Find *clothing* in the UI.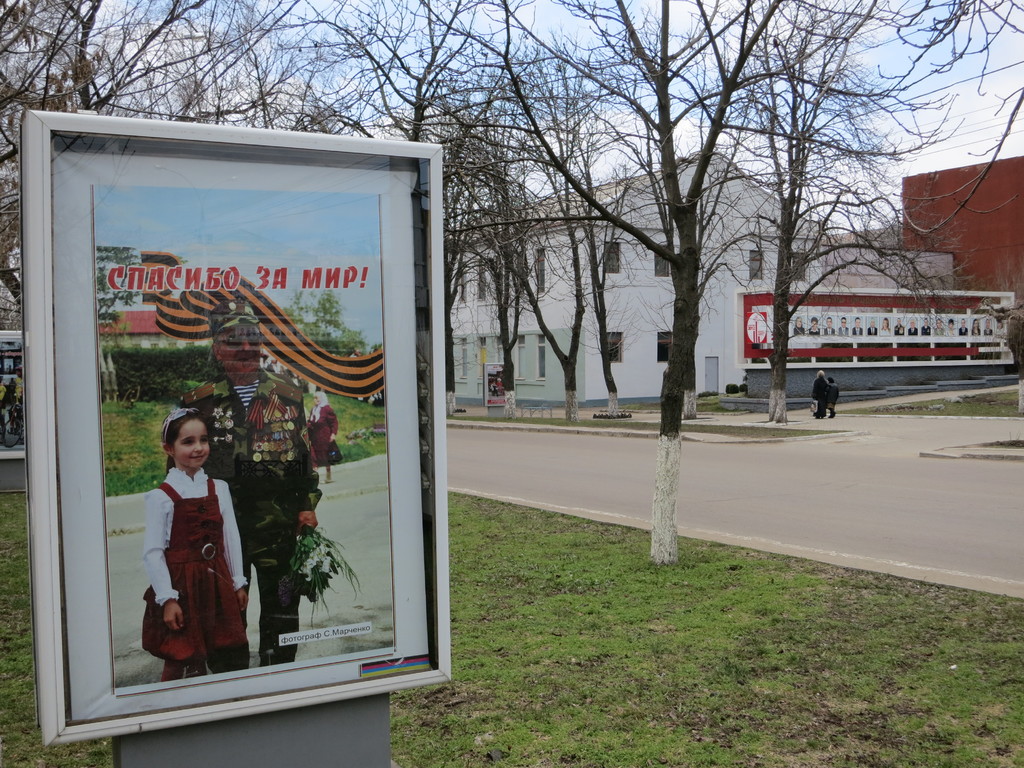
UI element at detection(922, 326, 931, 337).
